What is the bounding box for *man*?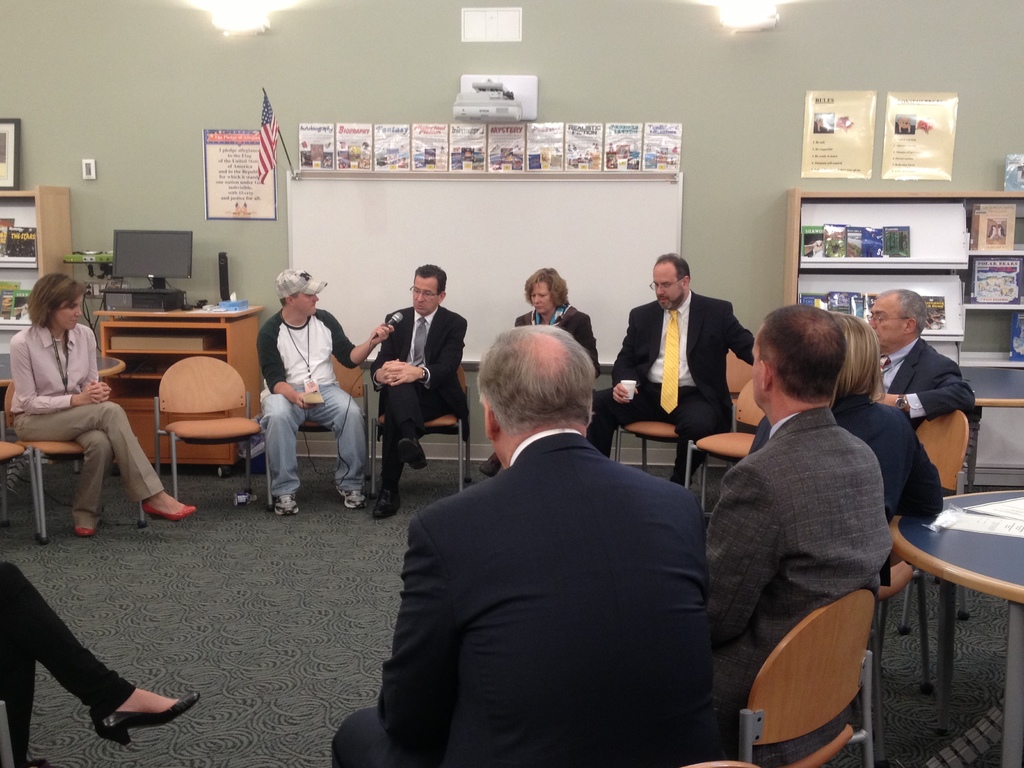
<bbox>703, 298, 893, 767</bbox>.
